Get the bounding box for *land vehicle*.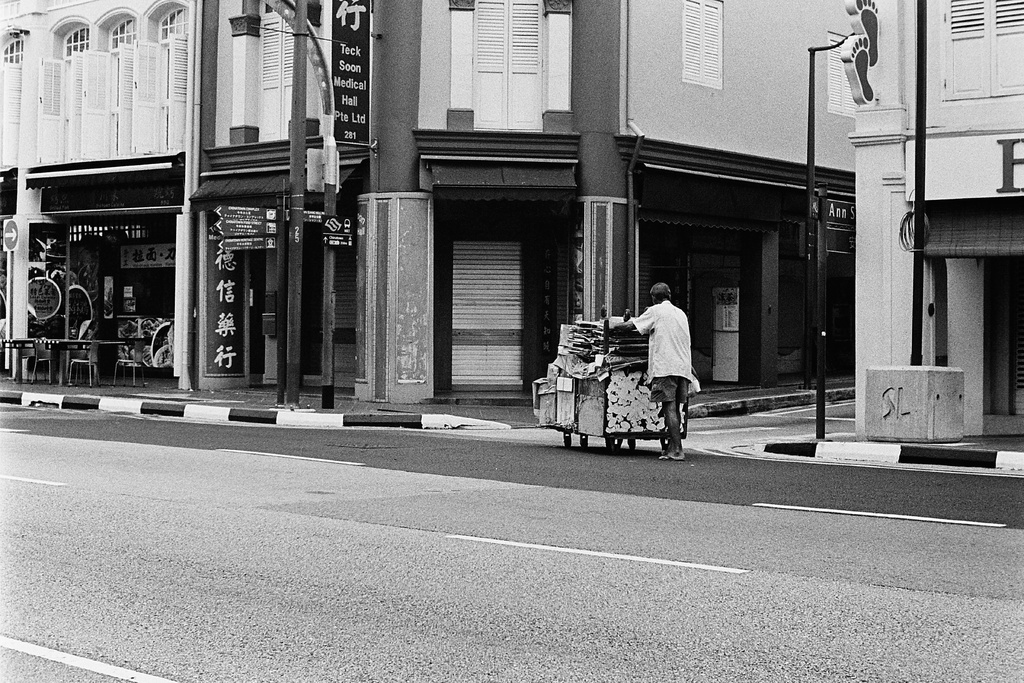
{"x1": 517, "y1": 274, "x2": 726, "y2": 470}.
